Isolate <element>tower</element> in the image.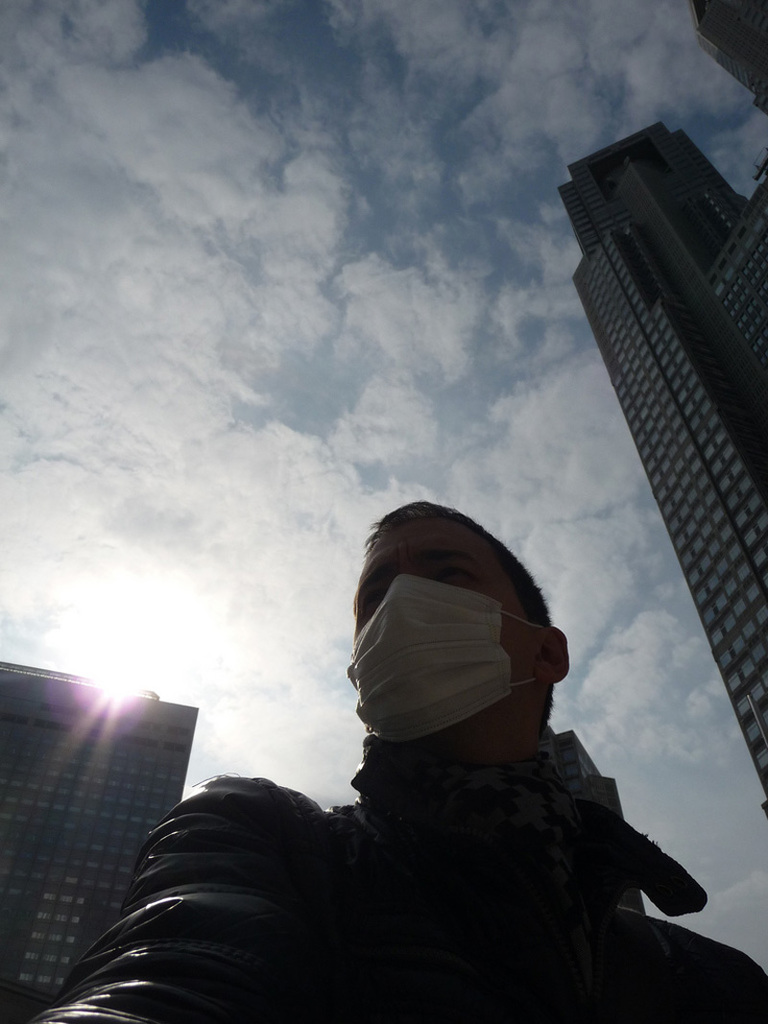
Isolated region: [left=528, top=107, right=748, bottom=635].
